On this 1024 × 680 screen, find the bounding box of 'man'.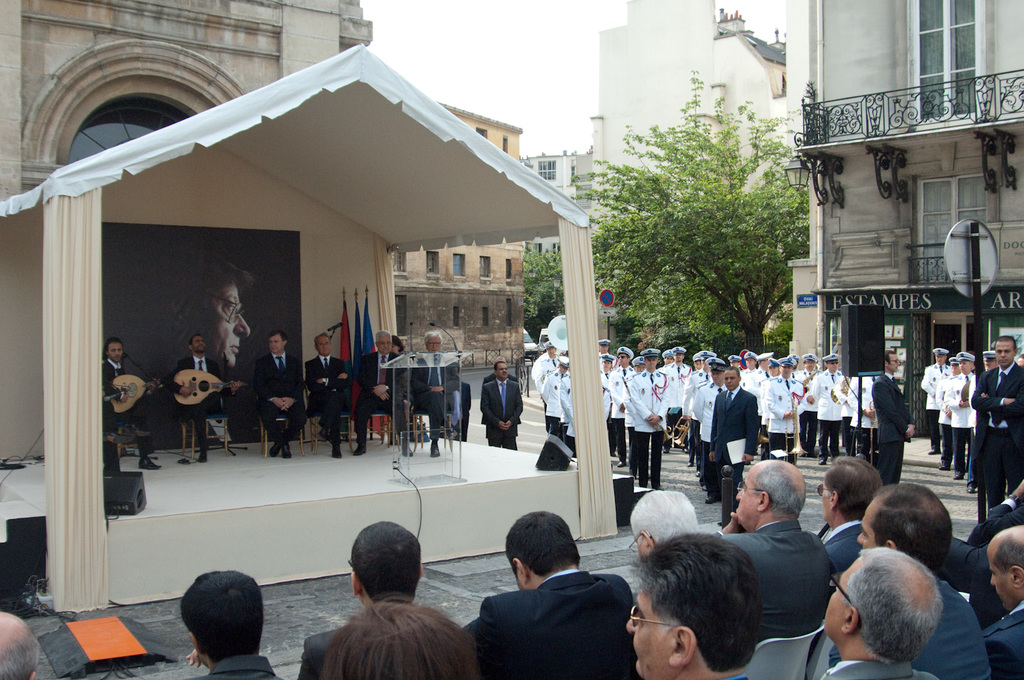
Bounding box: BBox(877, 353, 912, 484).
